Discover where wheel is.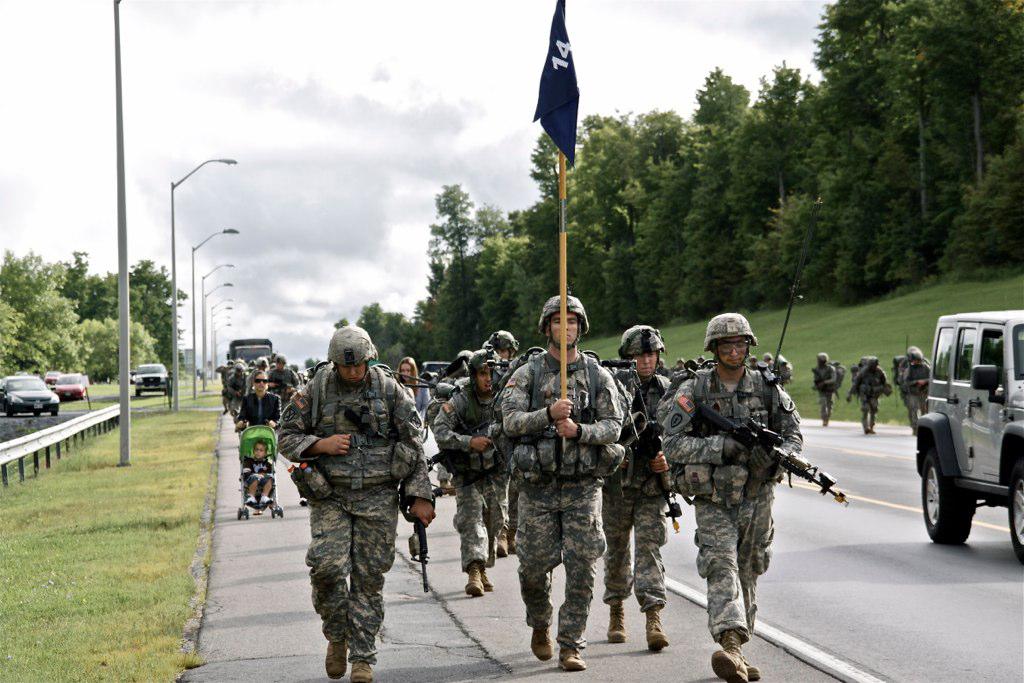
Discovered at Rect(164, 384, 172, 395).
